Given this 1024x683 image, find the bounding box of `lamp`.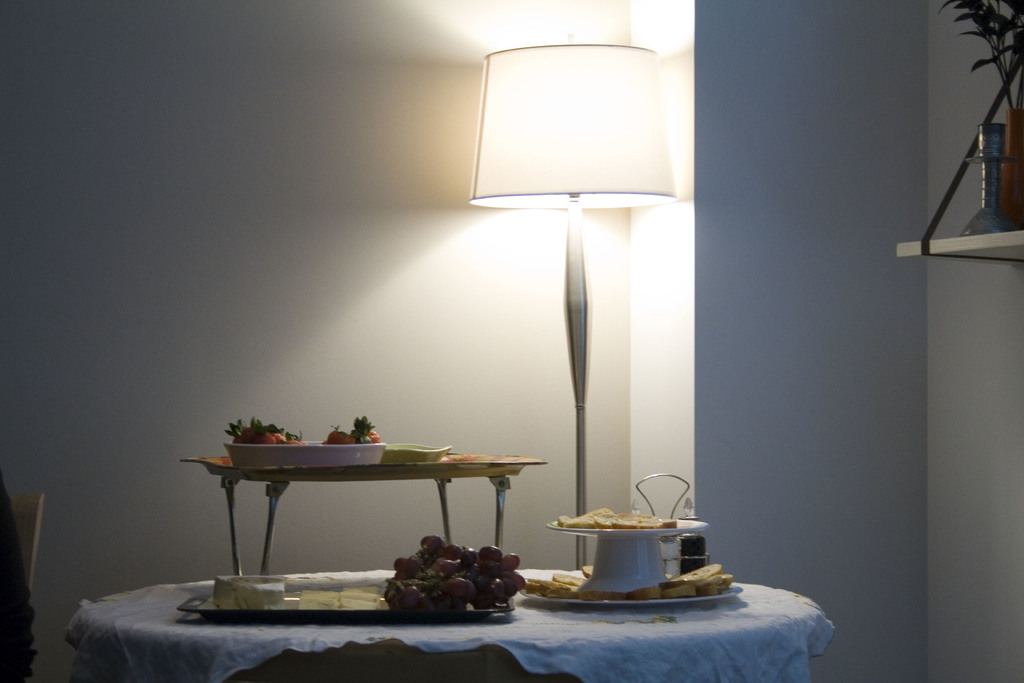
{"x1": 471, "y1": 31, "x2": 678, "y2": 573}.
